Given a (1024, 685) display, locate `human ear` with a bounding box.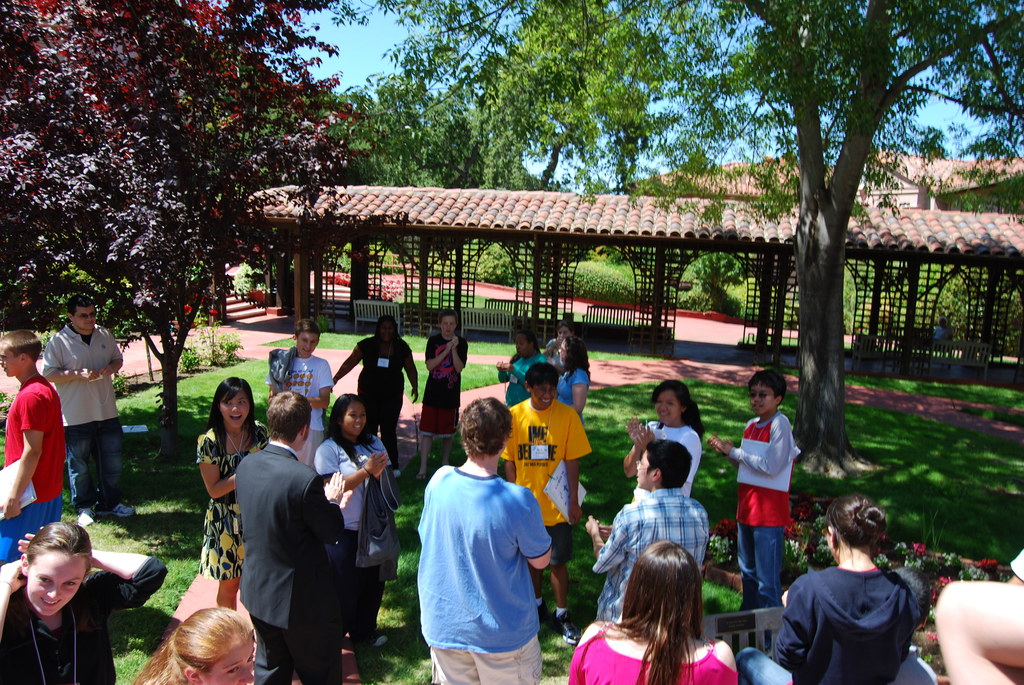
Located: crop(525, 379, 532, 391).
